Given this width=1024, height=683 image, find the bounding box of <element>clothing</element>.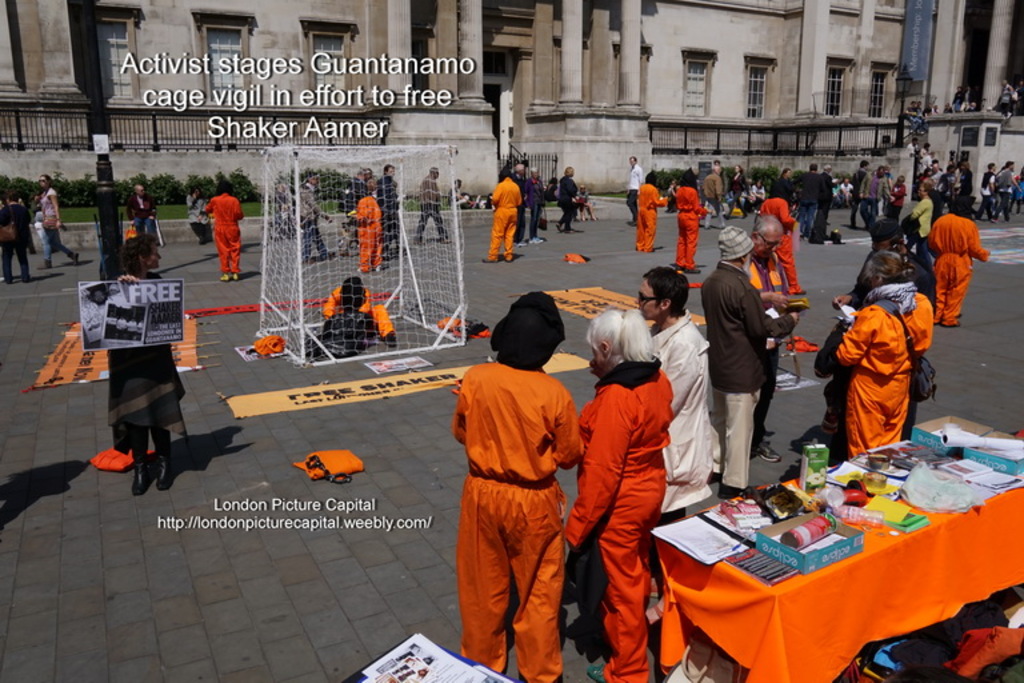
select_region(1, 201, 35, 272).
